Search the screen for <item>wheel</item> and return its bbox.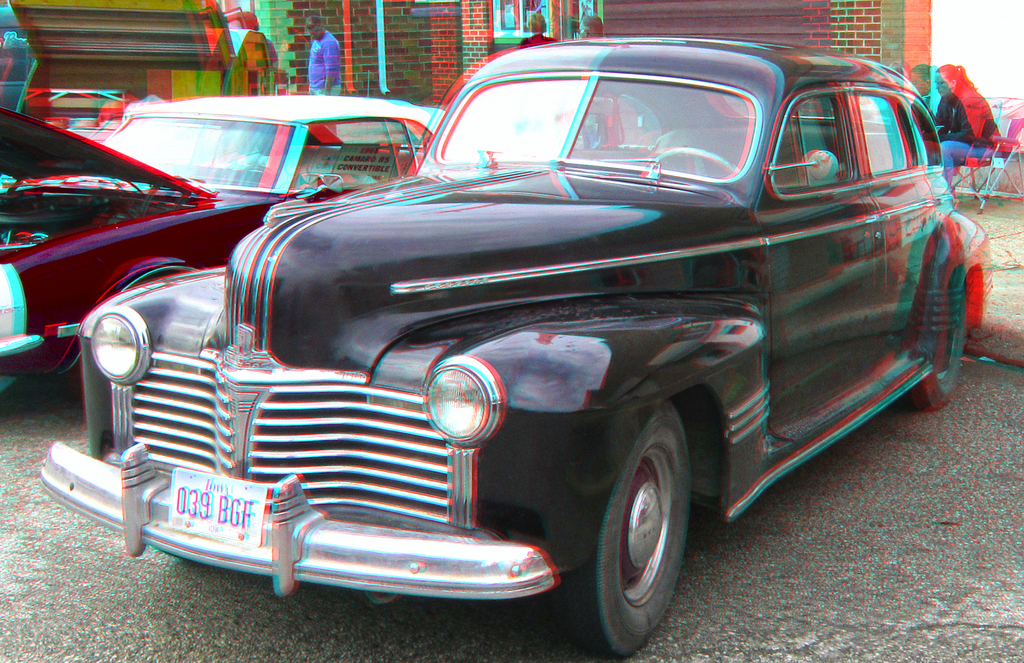
Found: 650 143 736 179.
